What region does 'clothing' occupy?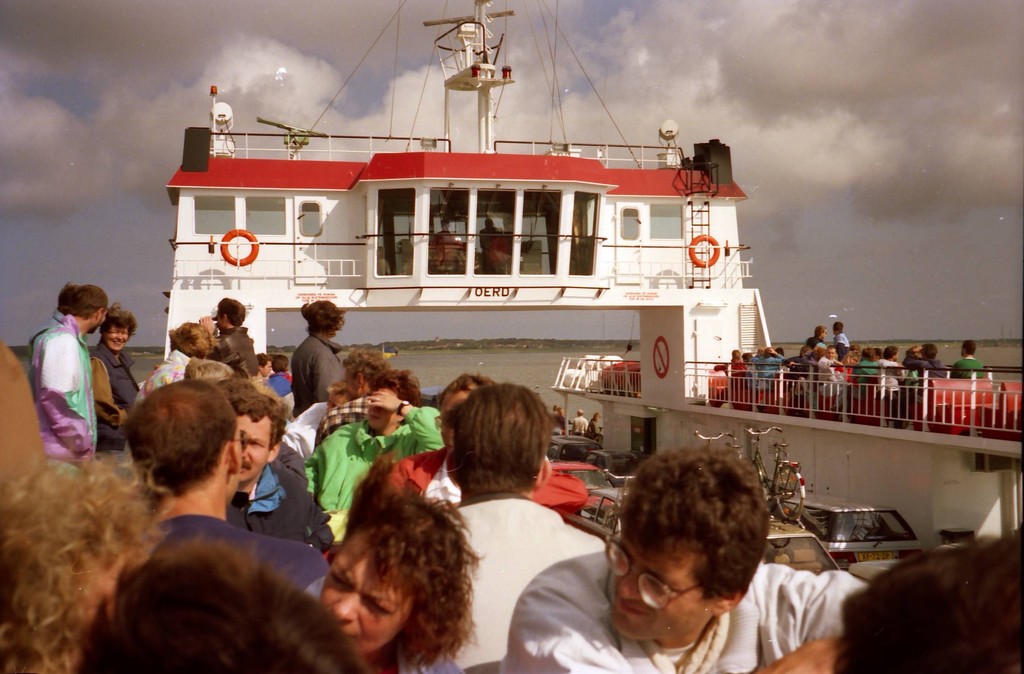
559, 413, 577, 432.
